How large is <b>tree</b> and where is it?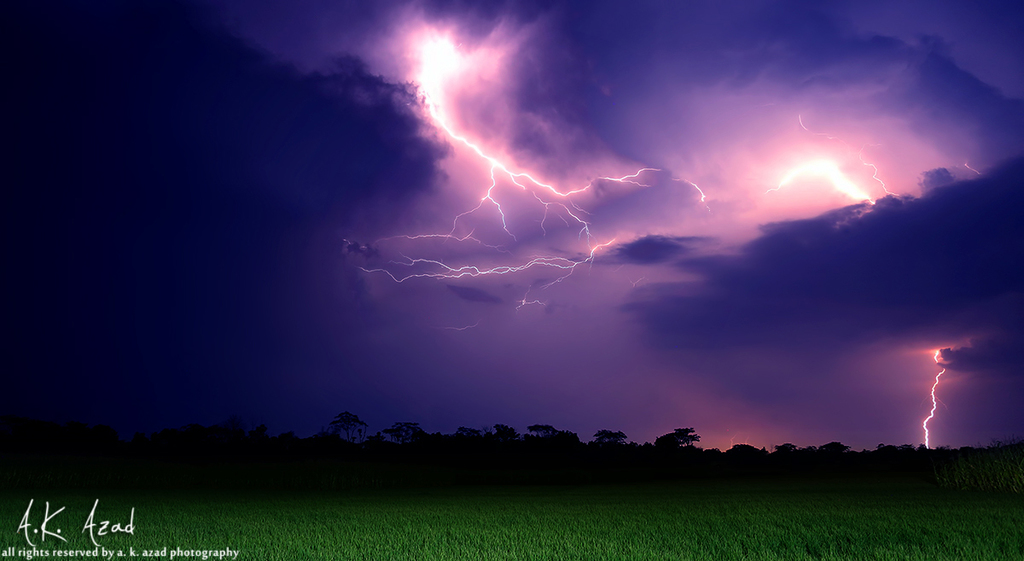
Bounding box: BBox(673, 427, 690, 445).
